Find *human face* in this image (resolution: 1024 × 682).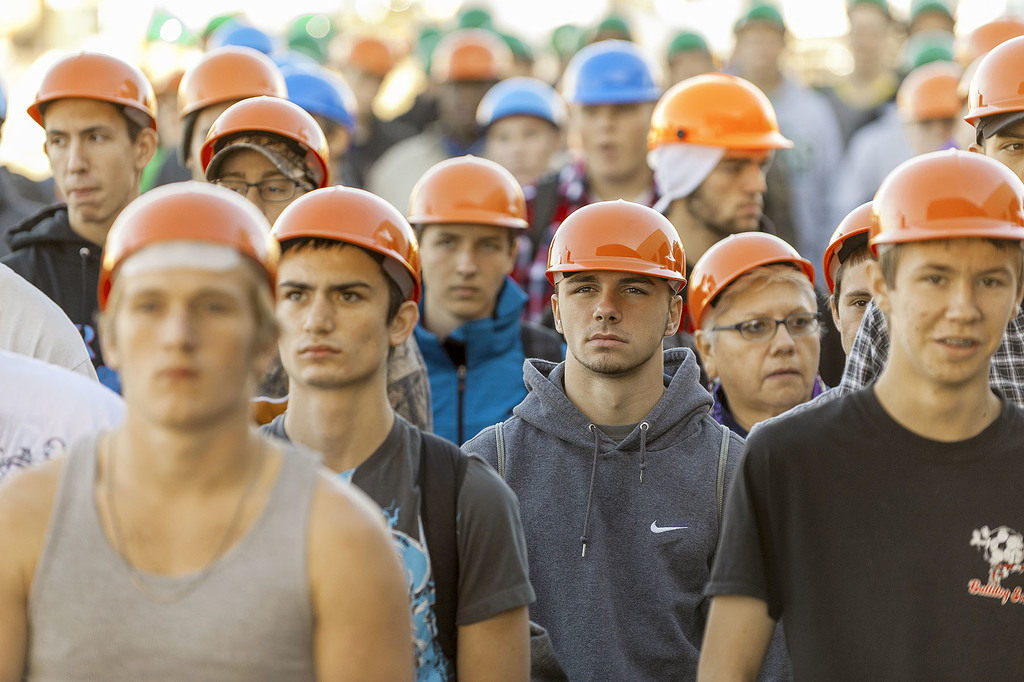
BBox(984, 116, 1023, 181).
